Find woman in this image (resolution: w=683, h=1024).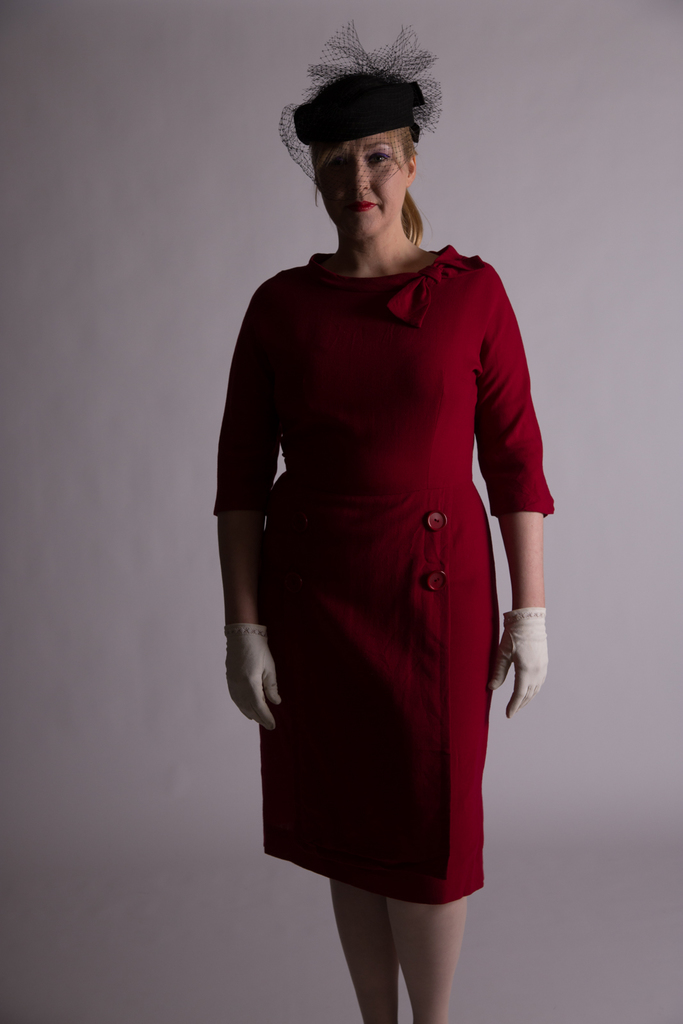
box=[210, 17, 553, 1018].
